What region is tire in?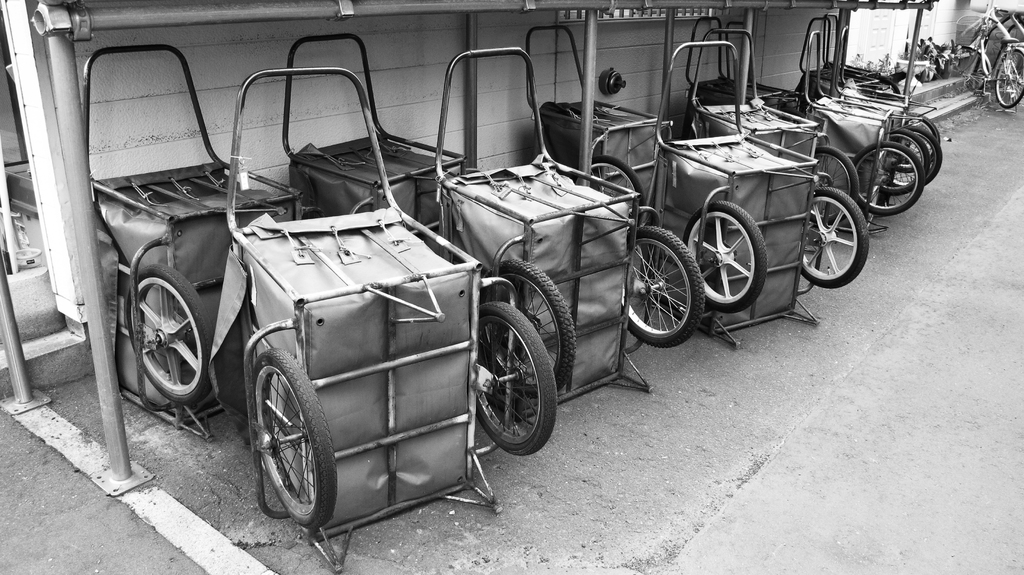
bbox=(252, 347, 337, 528).
